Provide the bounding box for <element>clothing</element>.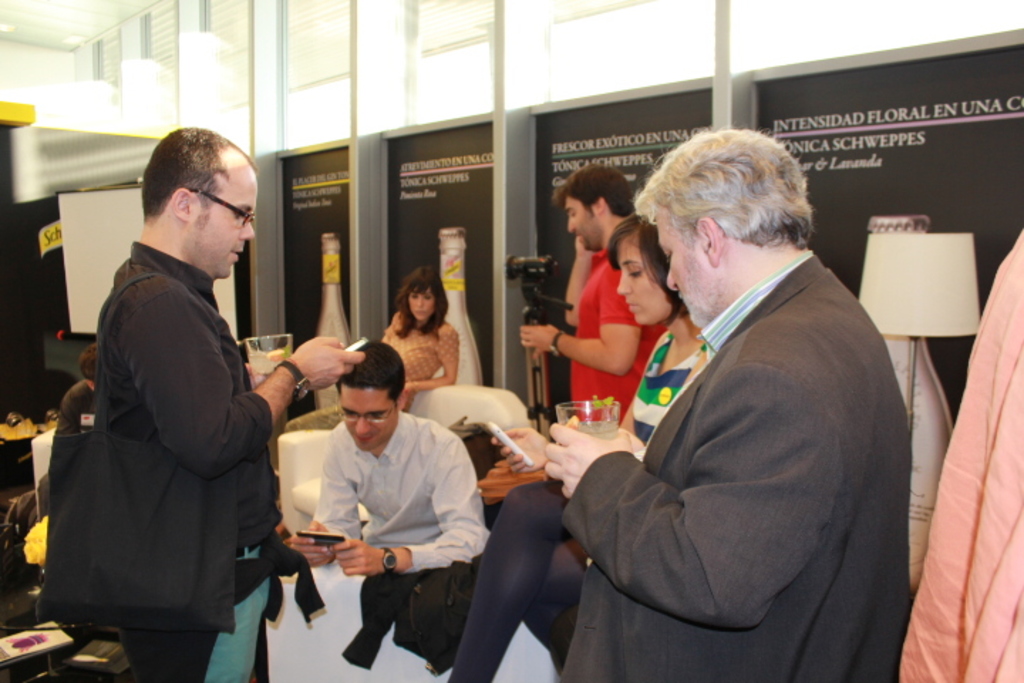
x1=555, y1=246, x2=919, y2=682.
